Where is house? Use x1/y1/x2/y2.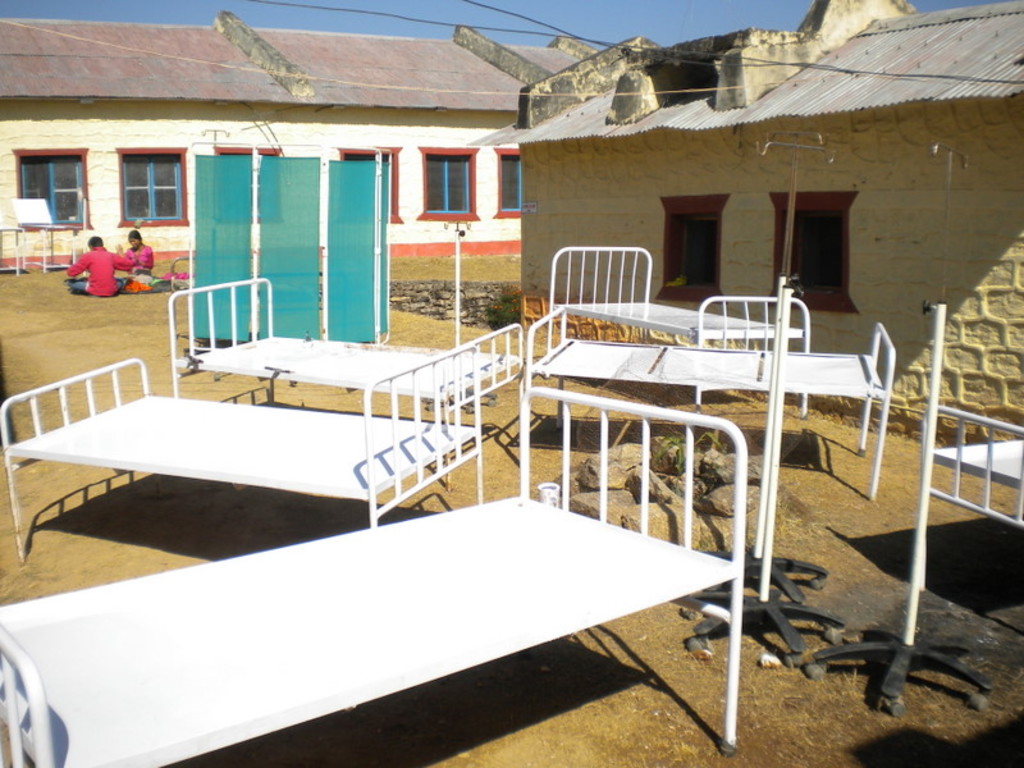
3/10/585/274.
